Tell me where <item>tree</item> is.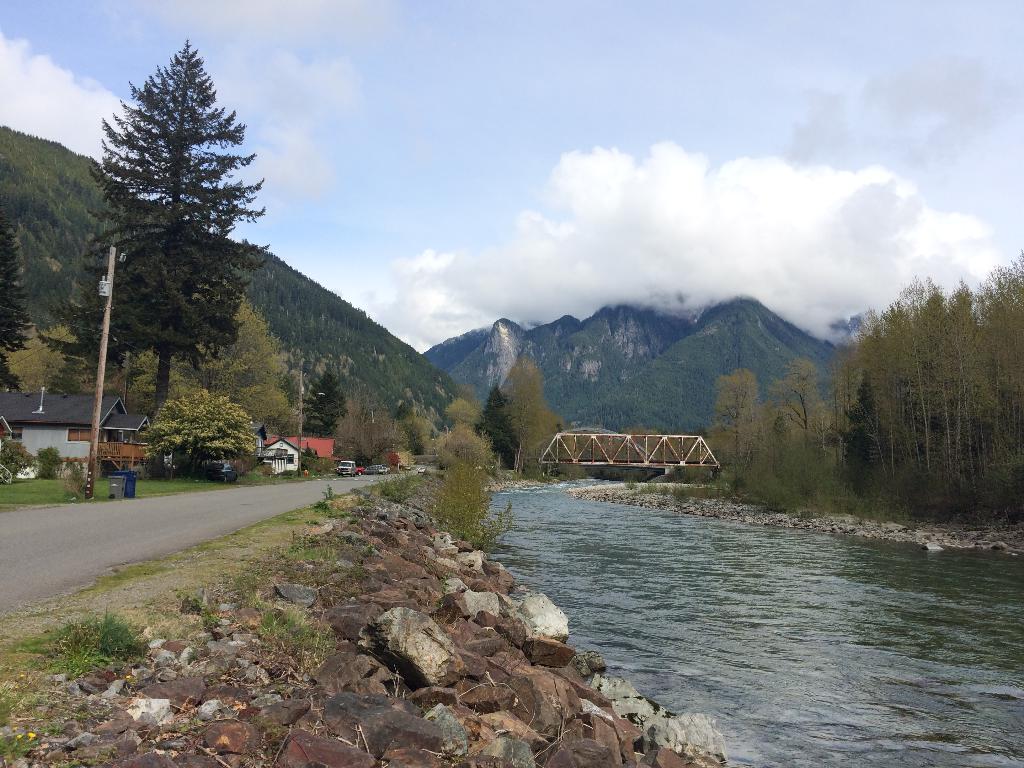
<item>tree</item> is at bbox=(0, 216, 29, 390).
